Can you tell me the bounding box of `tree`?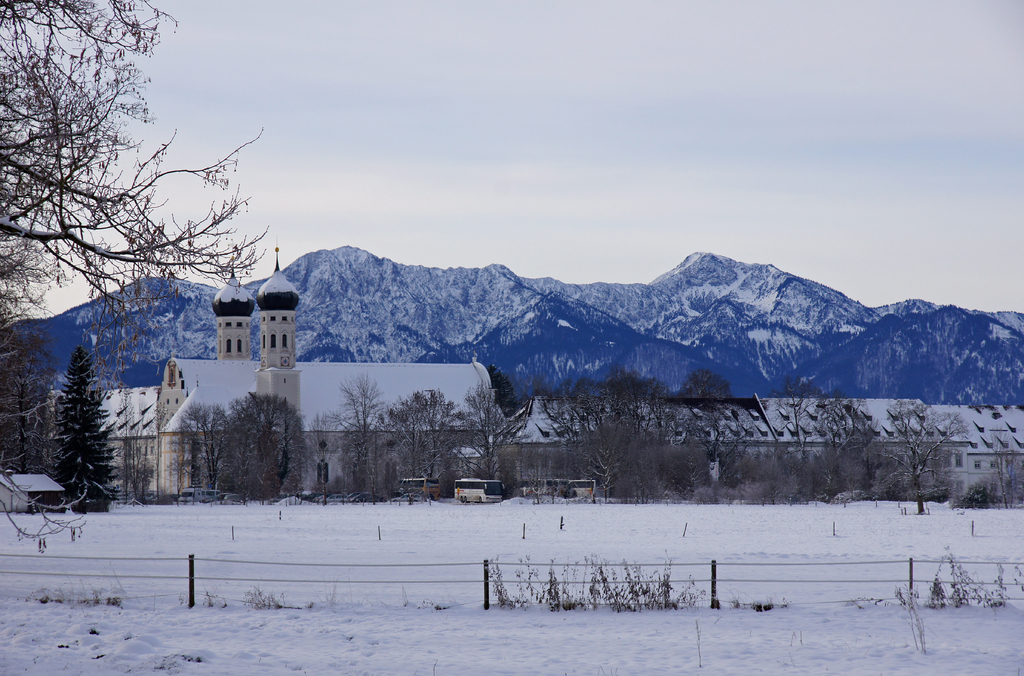
<bbox>174, 400, 225, 488</bbox>.
